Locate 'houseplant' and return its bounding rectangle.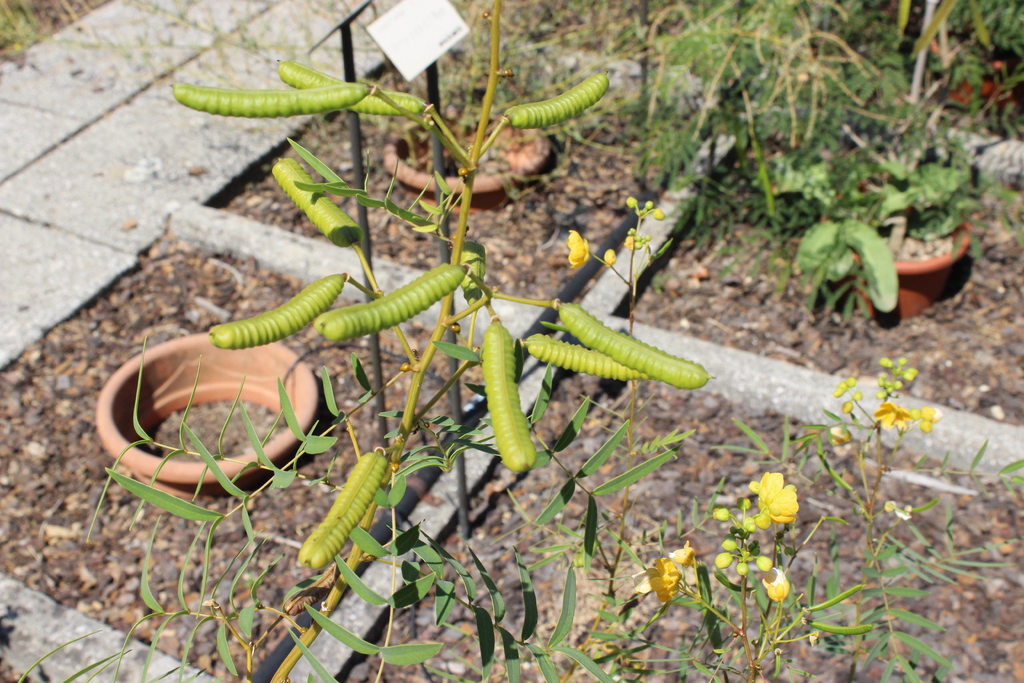
BBox(374, 0, 601, 218).
